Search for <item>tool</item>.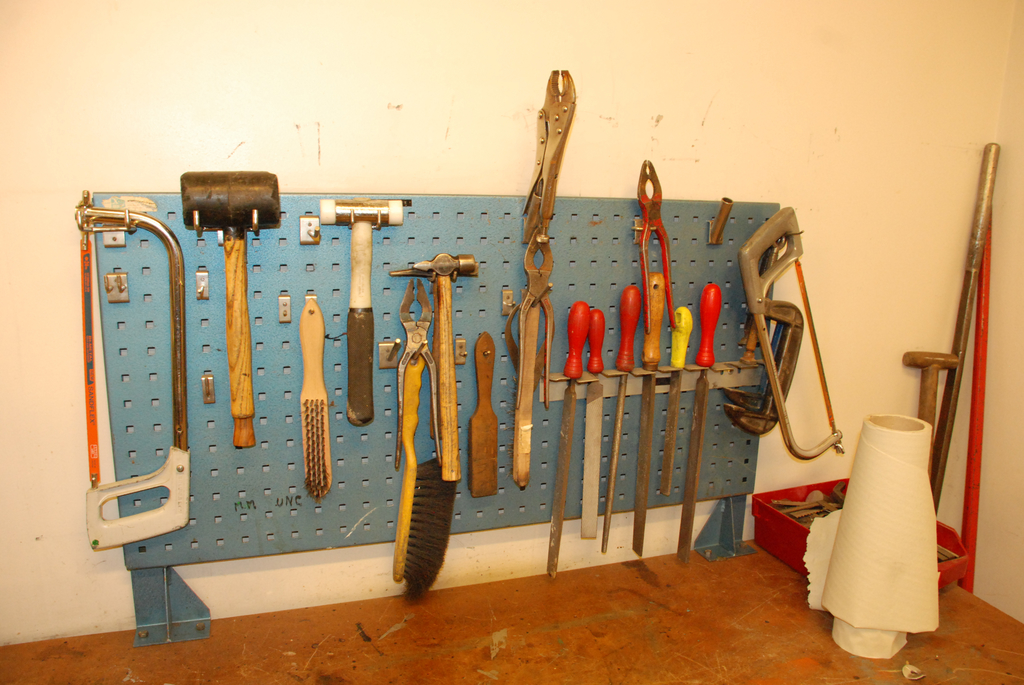
Found at 175 166 295 446.
